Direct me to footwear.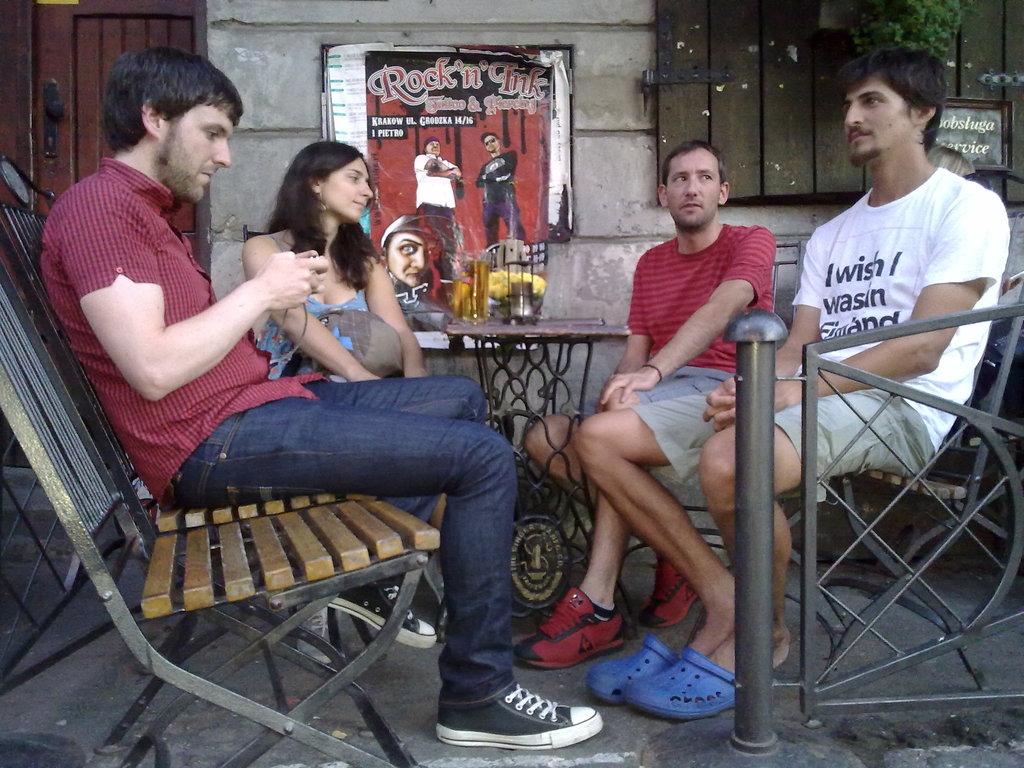
Direction: x1=513 y1=580 x2=623 y2=668.
